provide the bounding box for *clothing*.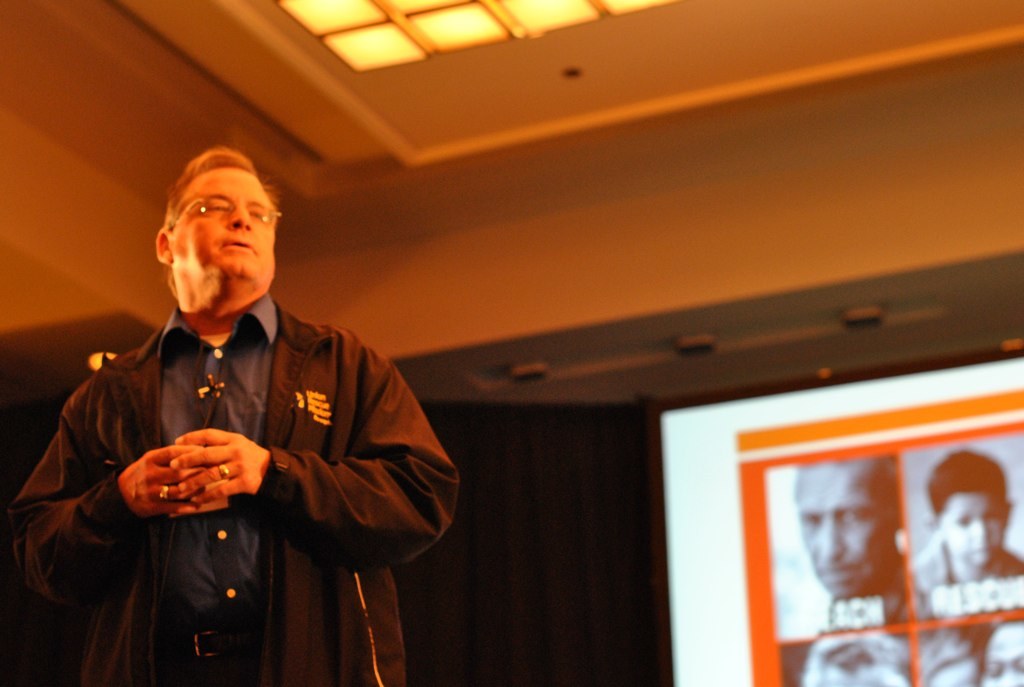
(x1=5, y1=293, x2=460, y2=686).
